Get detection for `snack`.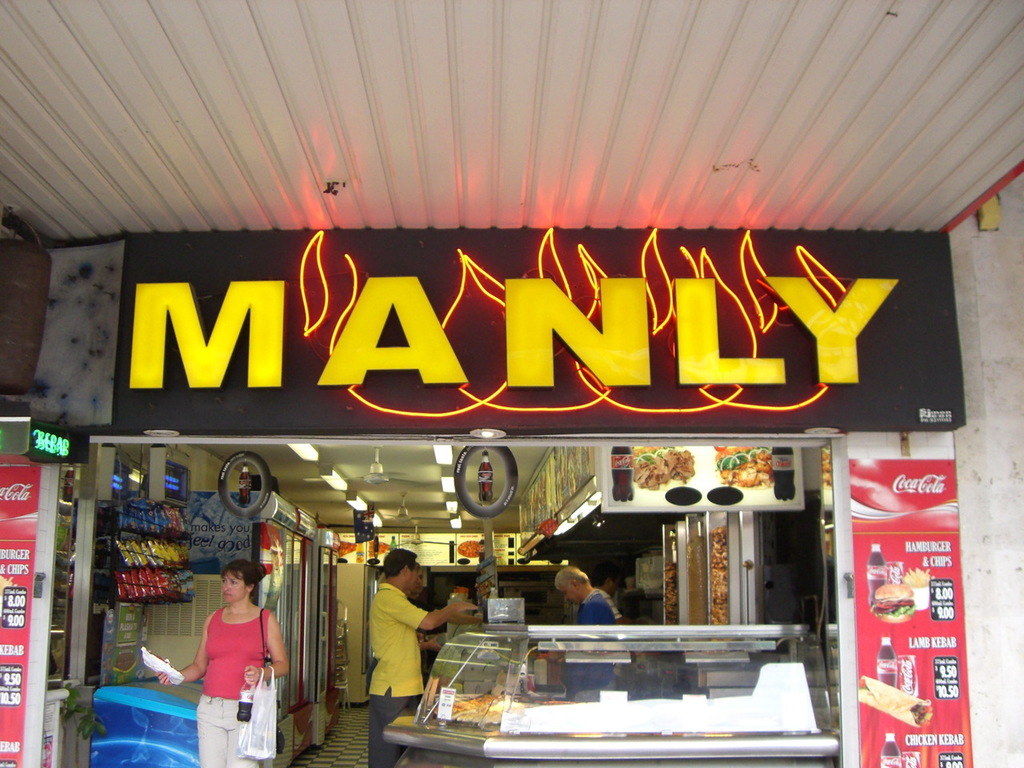
Detection: box(900, 569, 929, 589).
